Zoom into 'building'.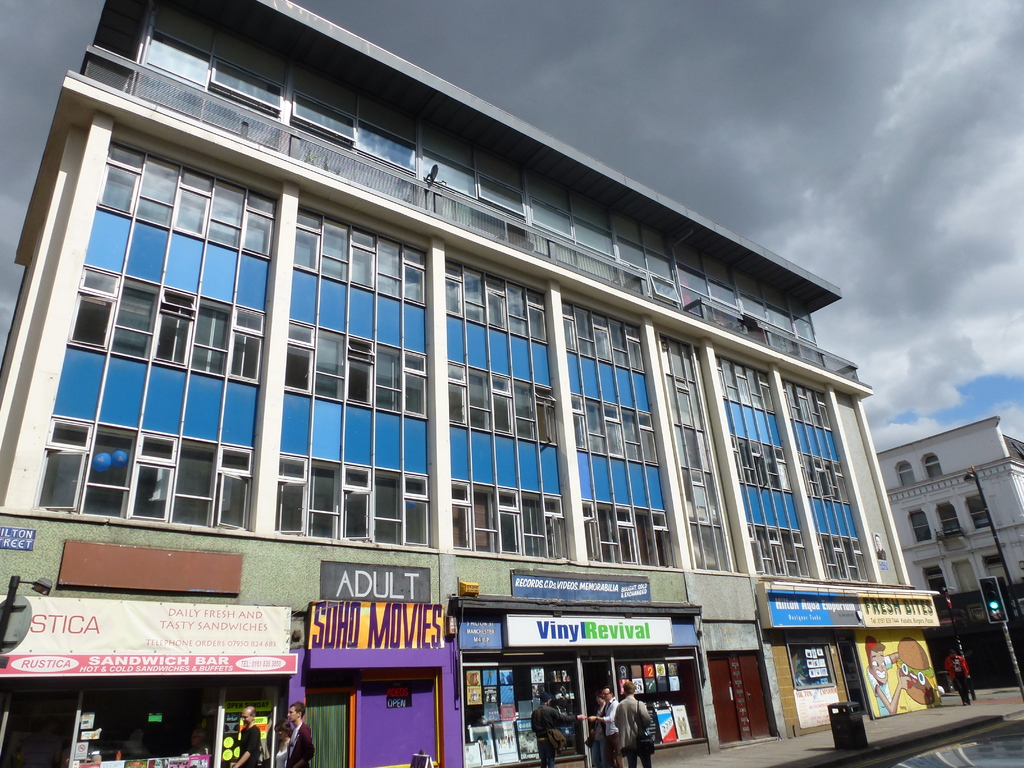
Zoom target: pyautogui.locateOnScreen(879, 417, 1023, 687).
